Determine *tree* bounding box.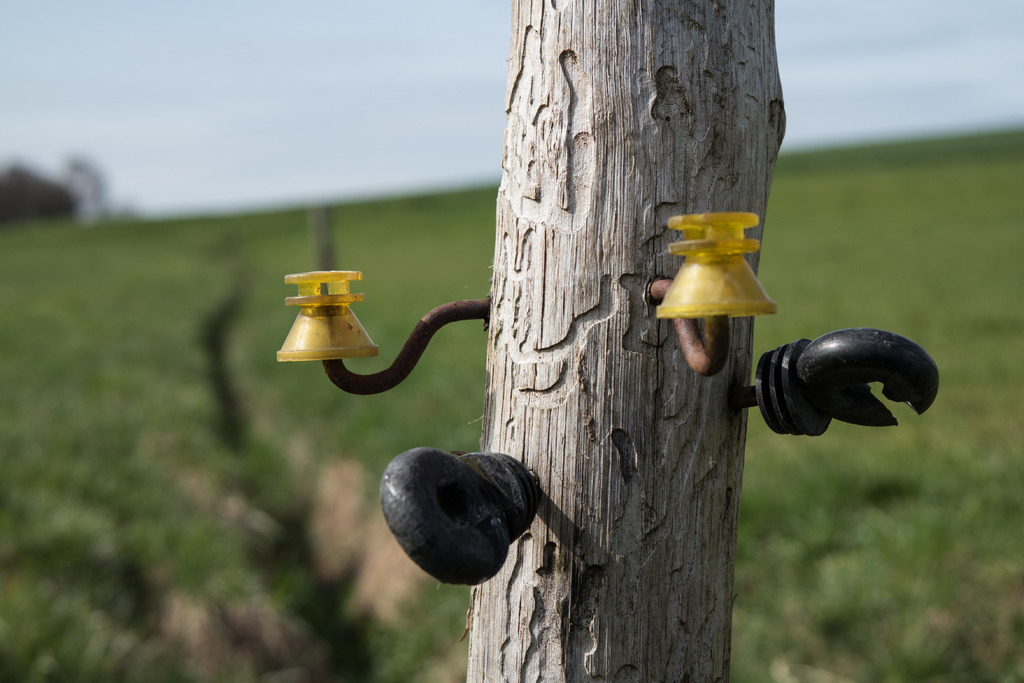
Determined: l=461, t=0, r=791, b=682.
